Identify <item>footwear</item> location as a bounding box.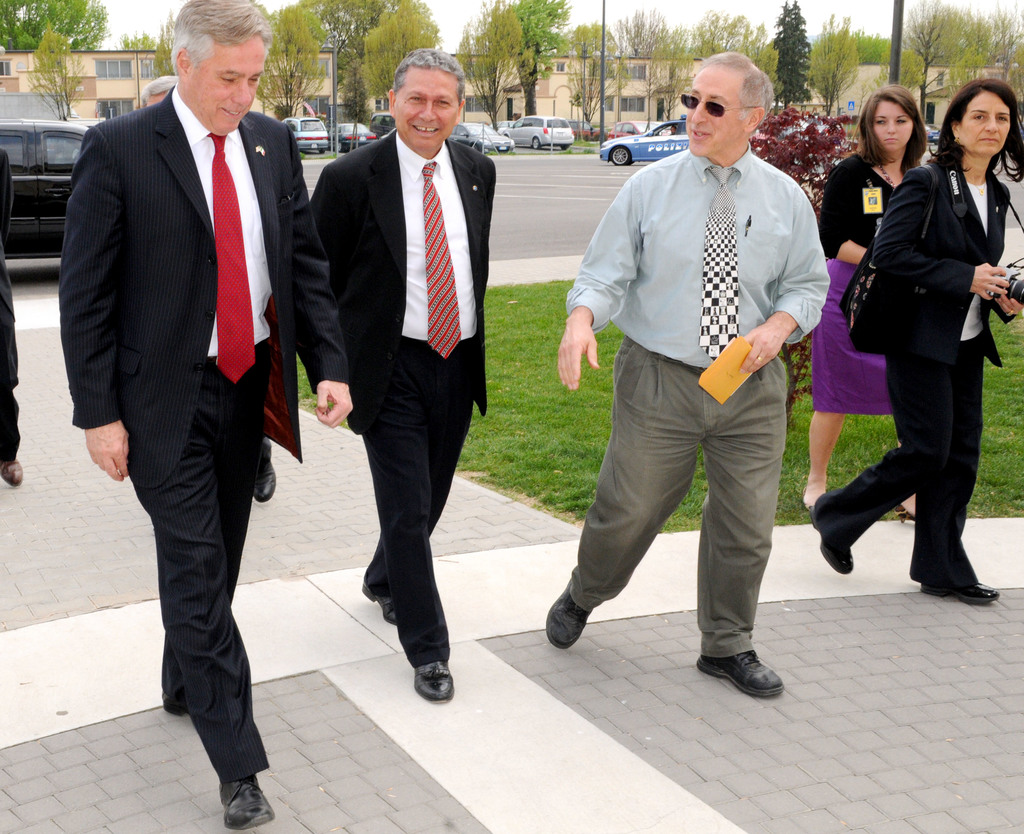
x1=691, y1=632, x2=783, y2=710.
